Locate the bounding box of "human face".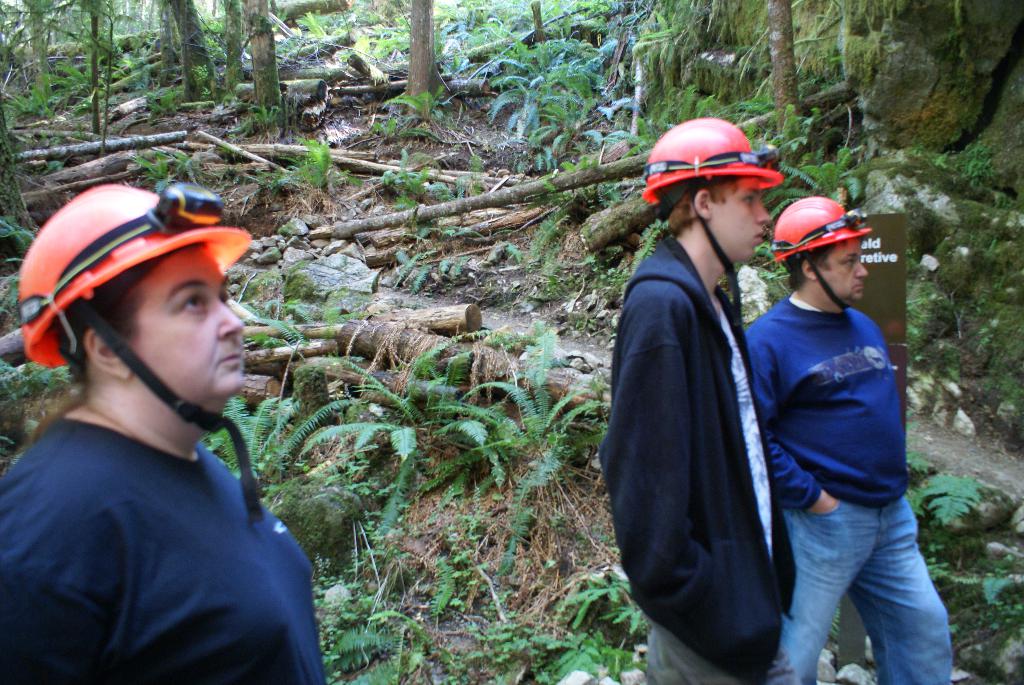
Bounding box: box=[820, 240, 867, 302].
